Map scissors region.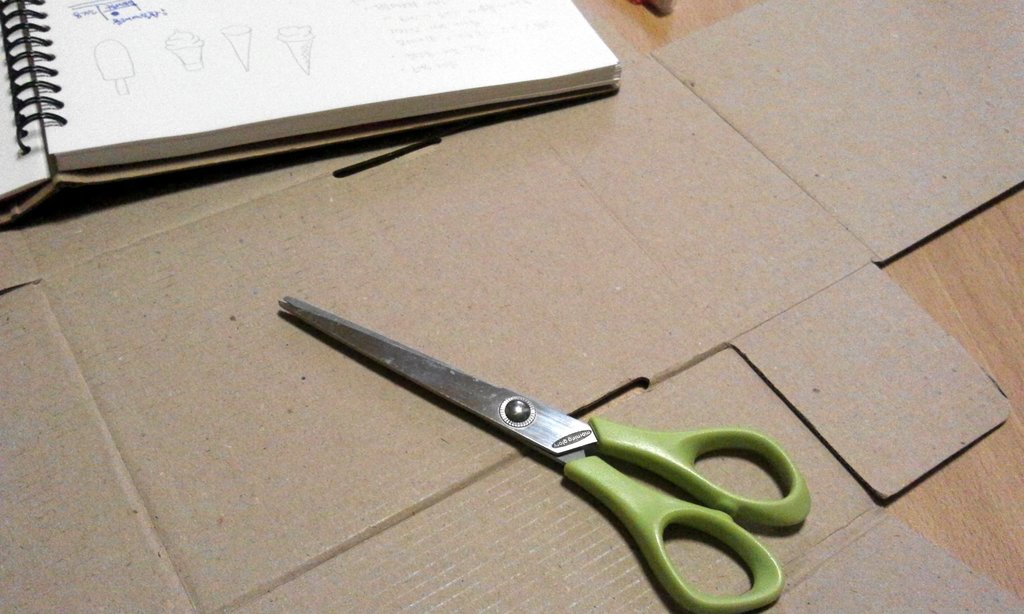
Mapped to (280,306,810,609).
